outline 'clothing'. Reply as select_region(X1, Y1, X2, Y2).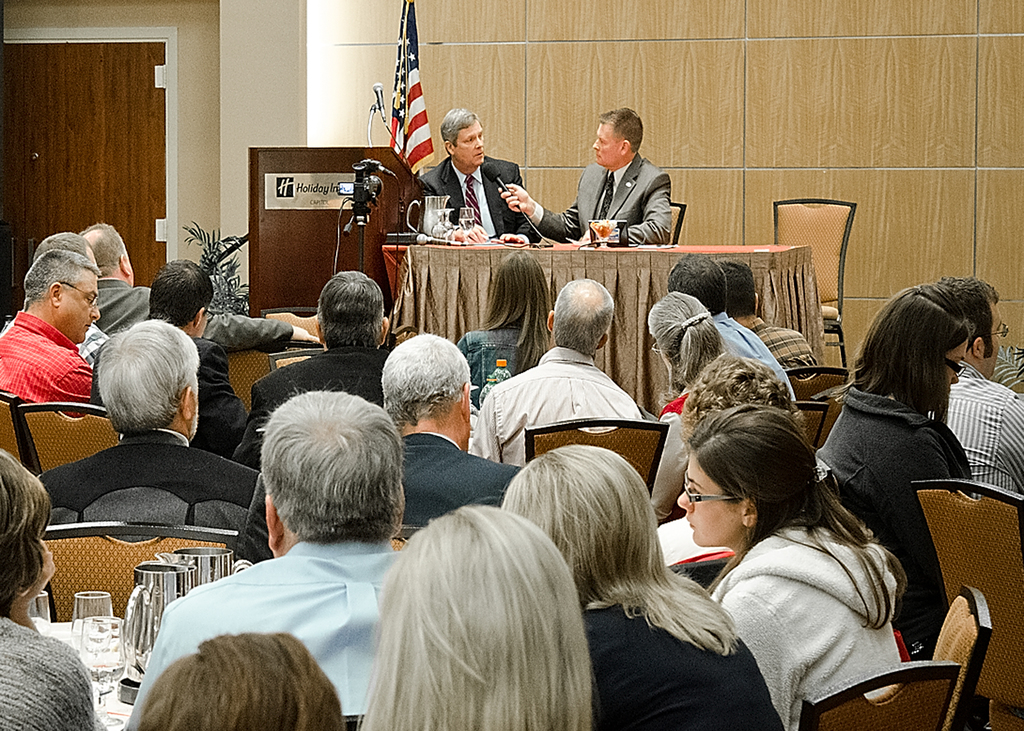
select_region(934, 356, 1023, 498).
